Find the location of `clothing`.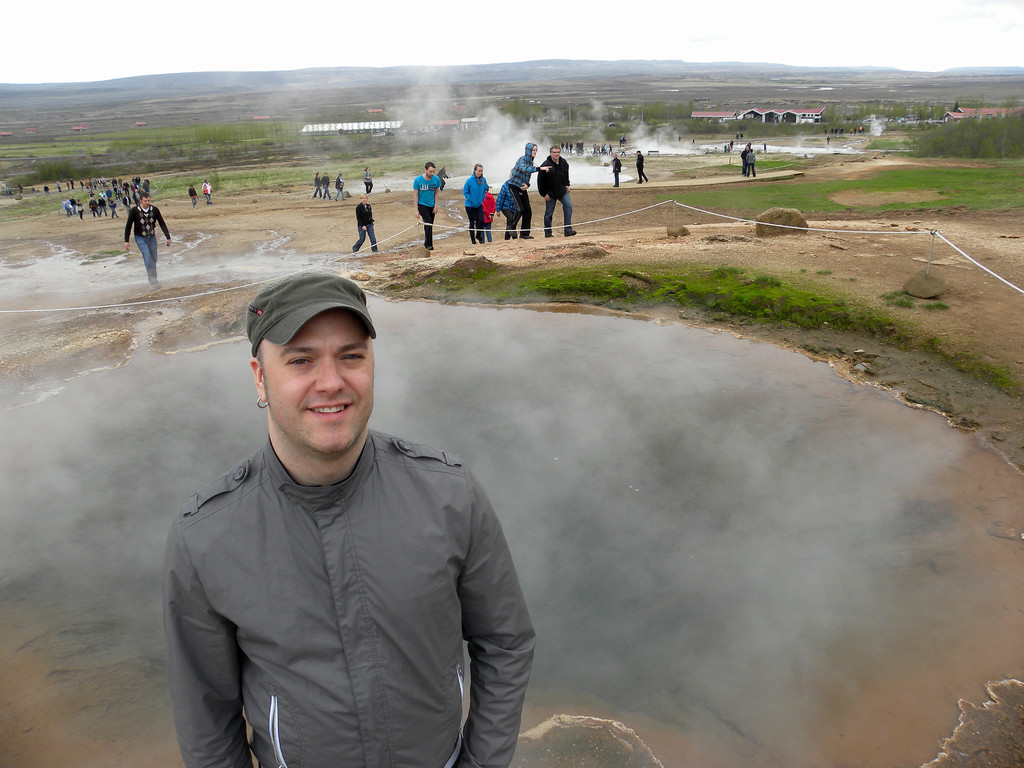
Location: (left=746, top=150, right=756, bottom=177).
